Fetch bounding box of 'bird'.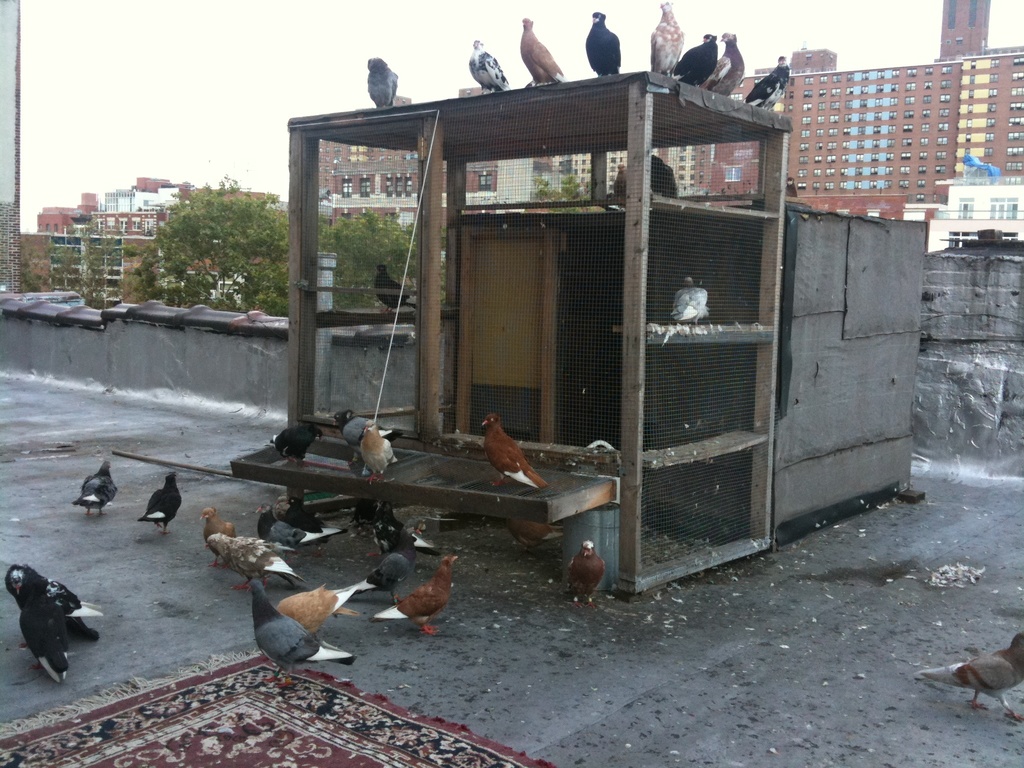
Bbox: Rect(195, 511, 234, 568).
